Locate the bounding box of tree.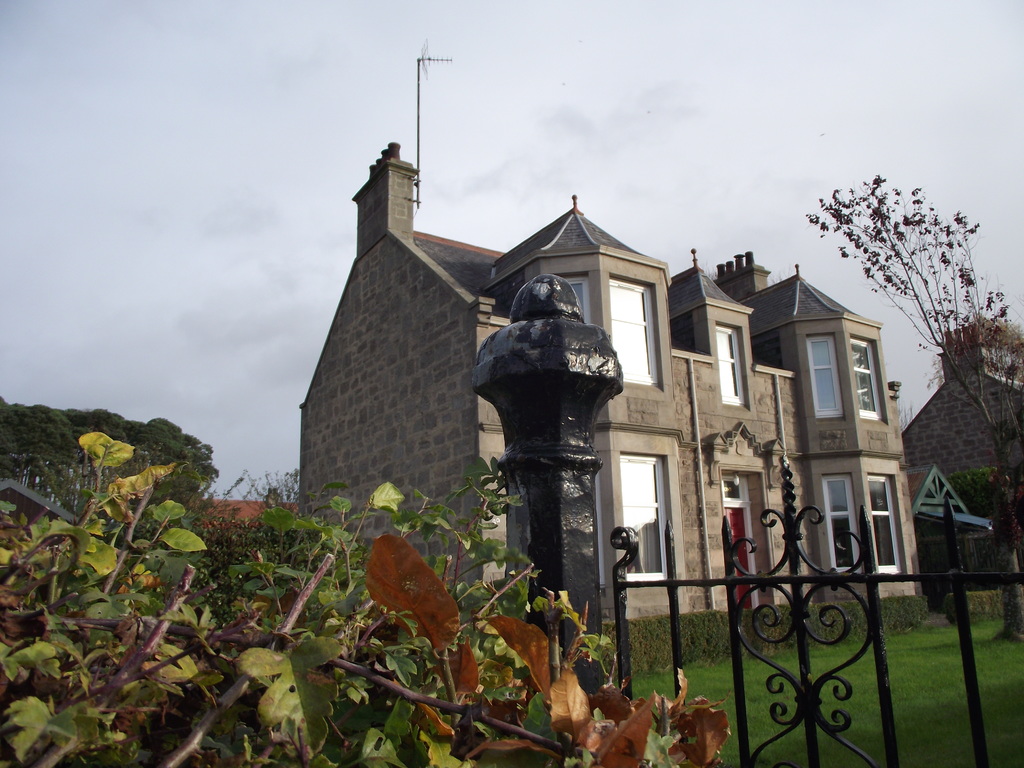
Bounding box: crop(0, 390, 215, 492).
